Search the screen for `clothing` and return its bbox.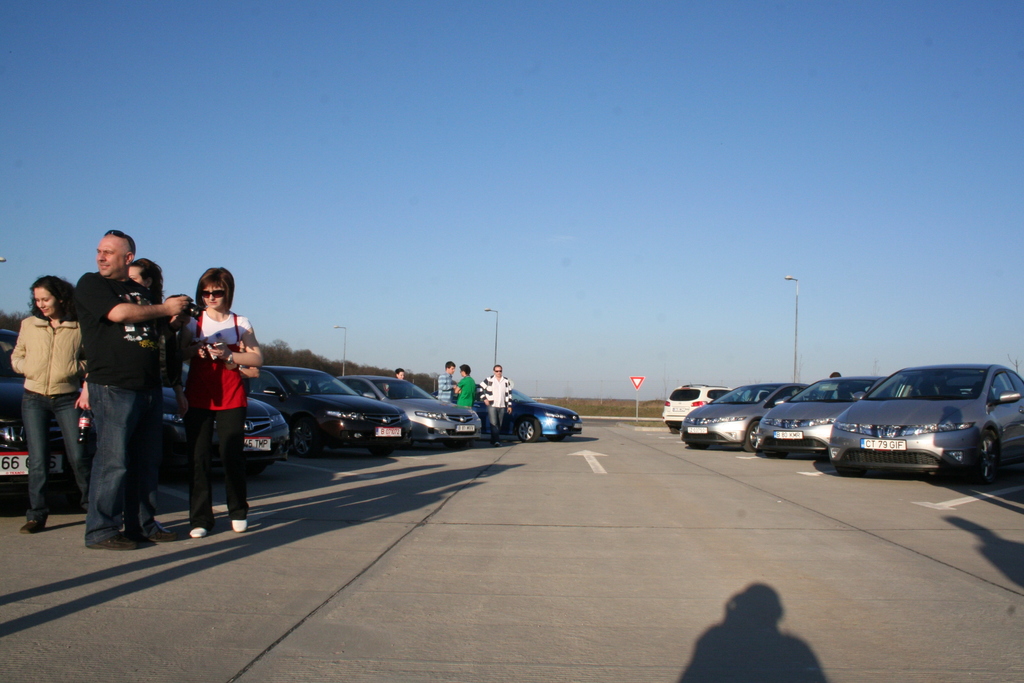
Found: 435 369 460 406.
